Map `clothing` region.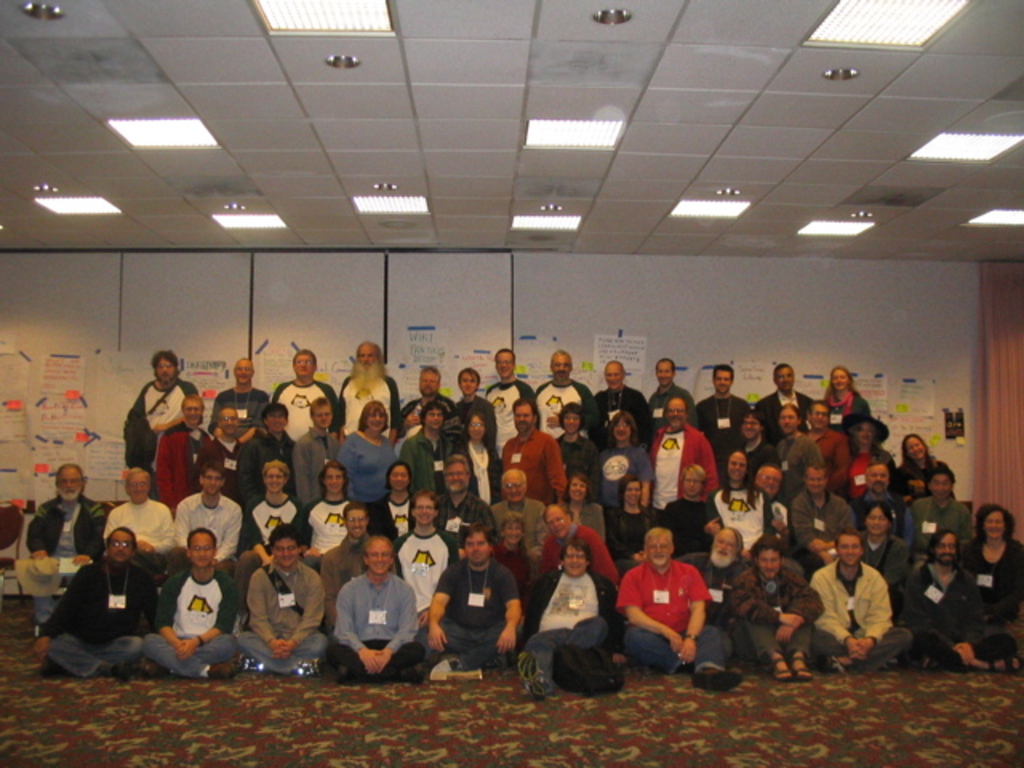
Mapped to left=432, top=557, right=518, bottom=669.
